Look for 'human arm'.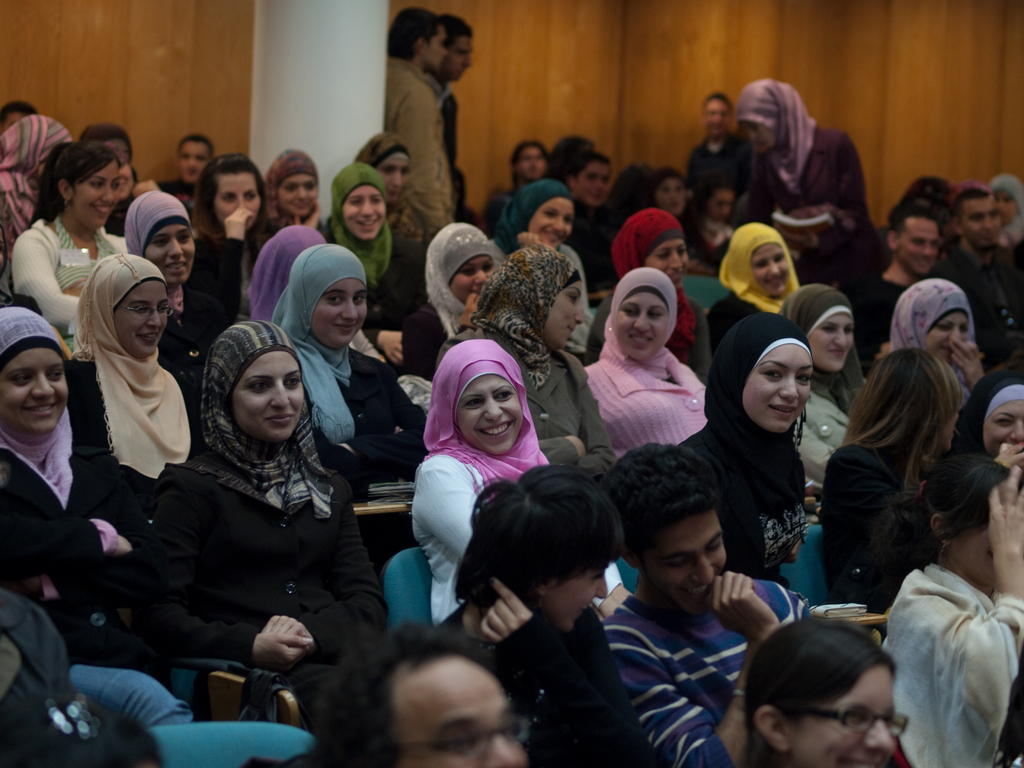
Found: x1=182, y1=204, x2=256, y2=320.
